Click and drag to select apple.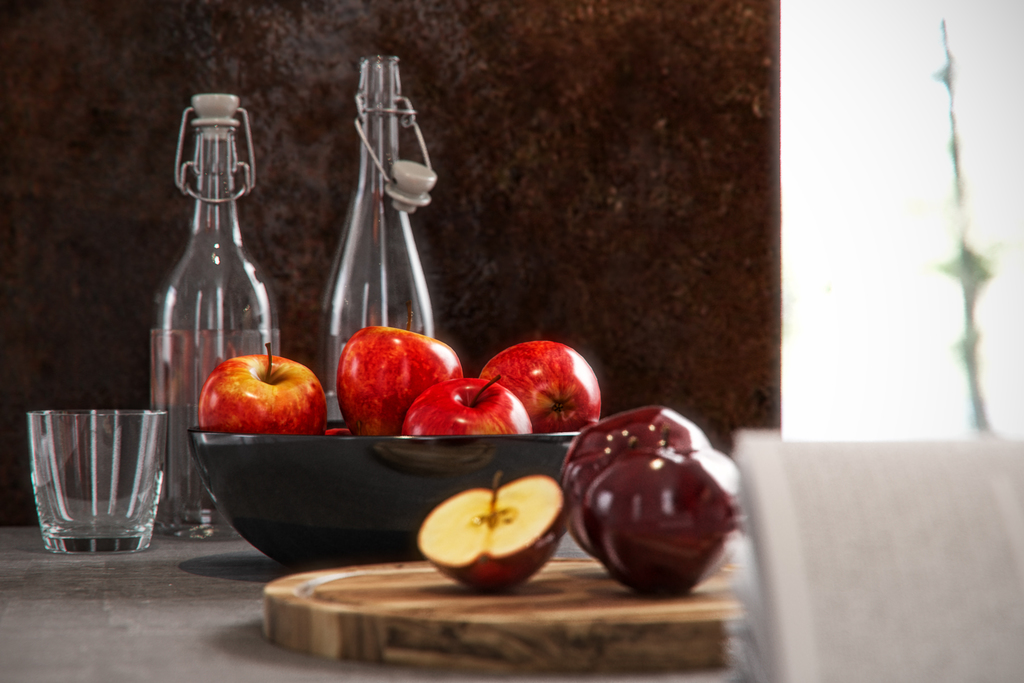
Selection: left=473, top=342, right=602, bottom=436.
